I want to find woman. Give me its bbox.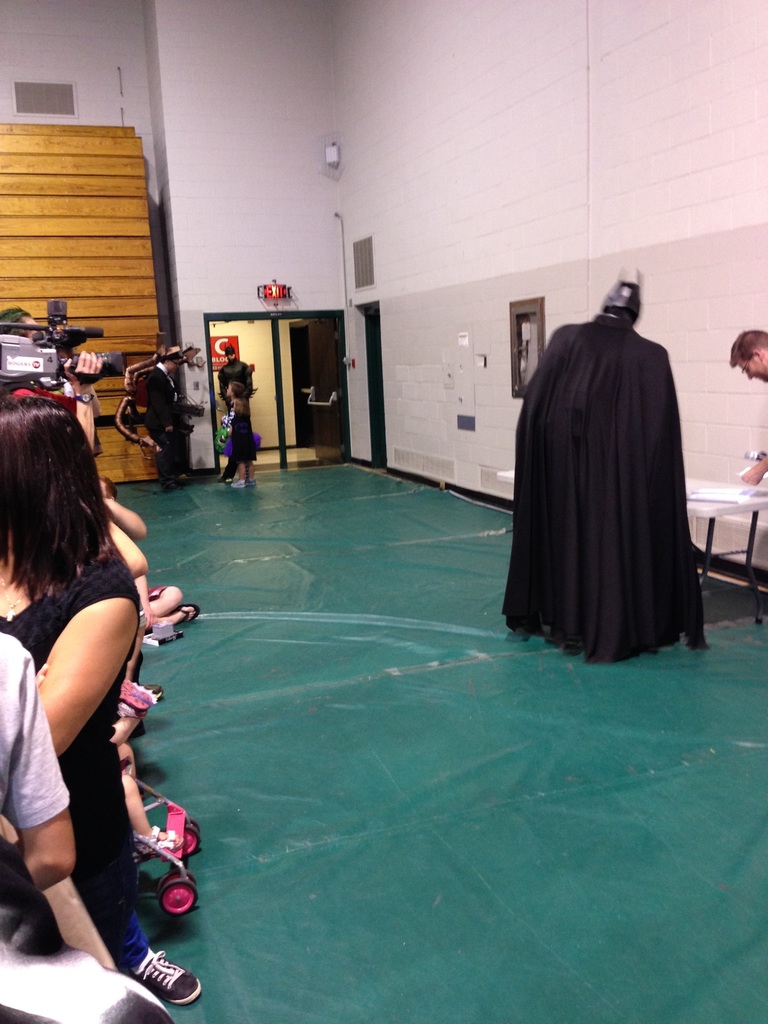
bbox(0, 394, 147, 975).
